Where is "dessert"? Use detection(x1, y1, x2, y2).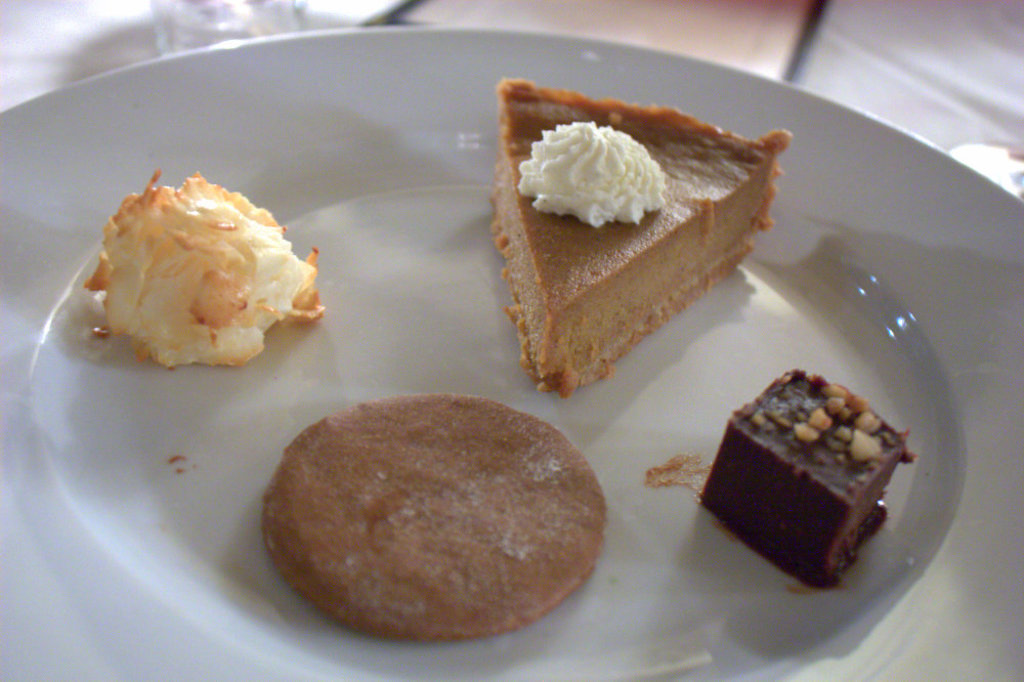
detection(709, 360, 918, 584).
